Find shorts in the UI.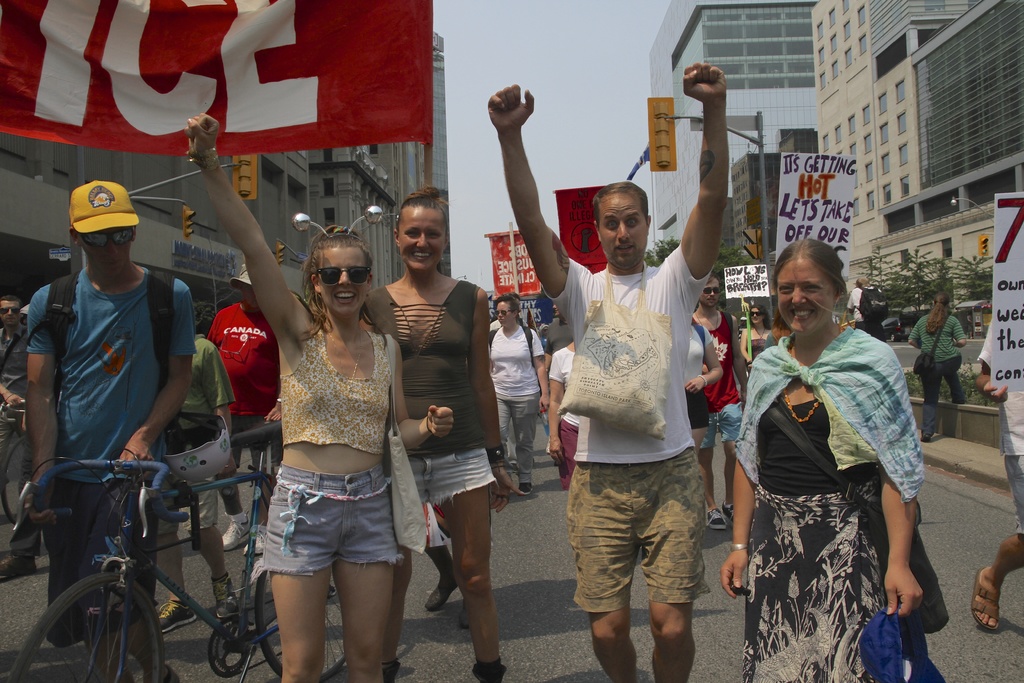
UI element at [409,450,497,504].
